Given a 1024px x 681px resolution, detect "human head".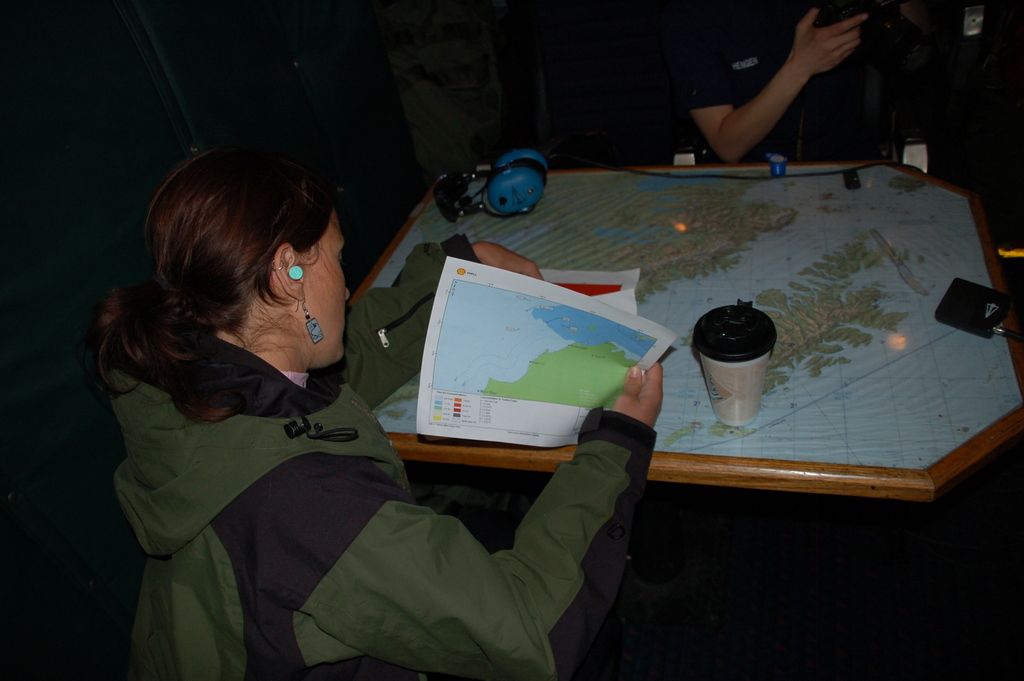
145,144,356,368.
